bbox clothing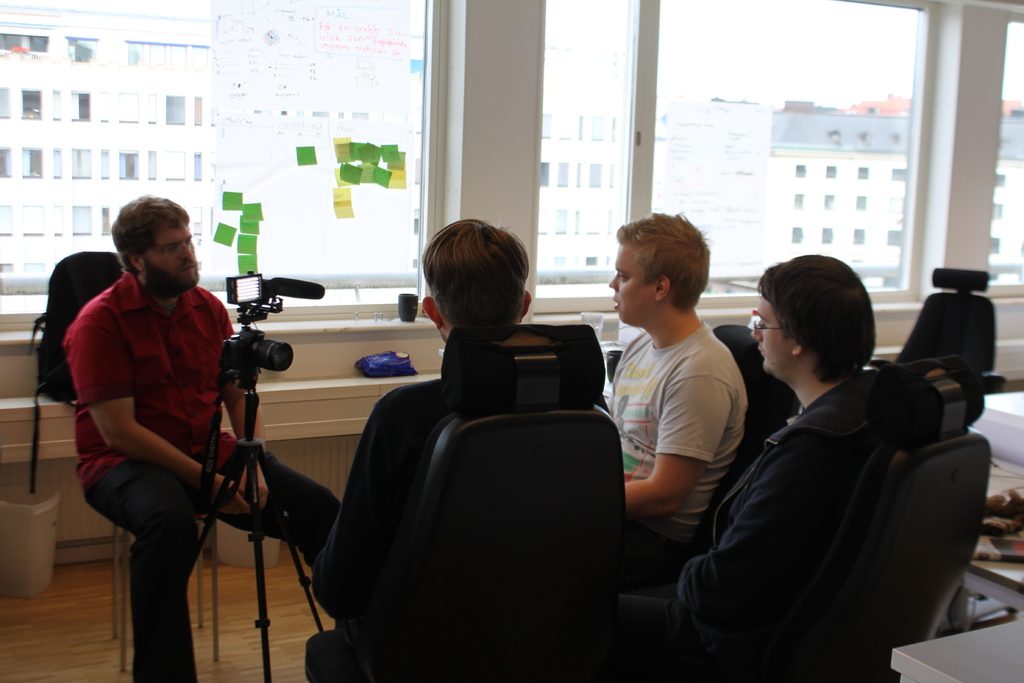
65,271,233,485
